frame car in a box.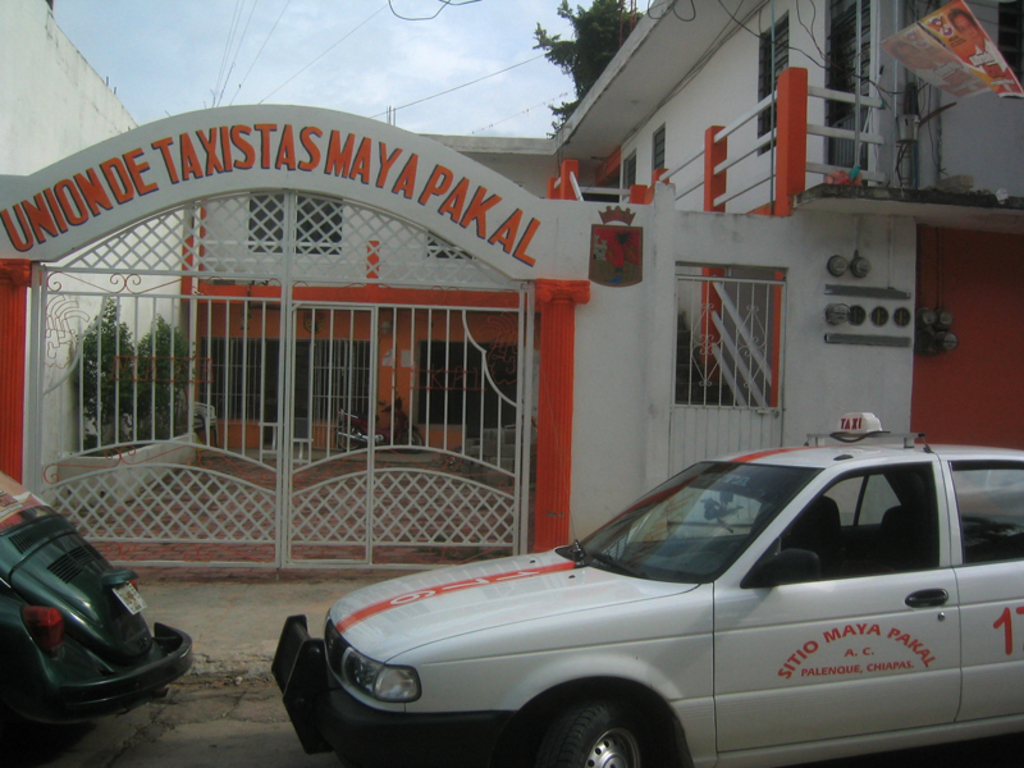
bbox=(274, 415, 1023, 767).
